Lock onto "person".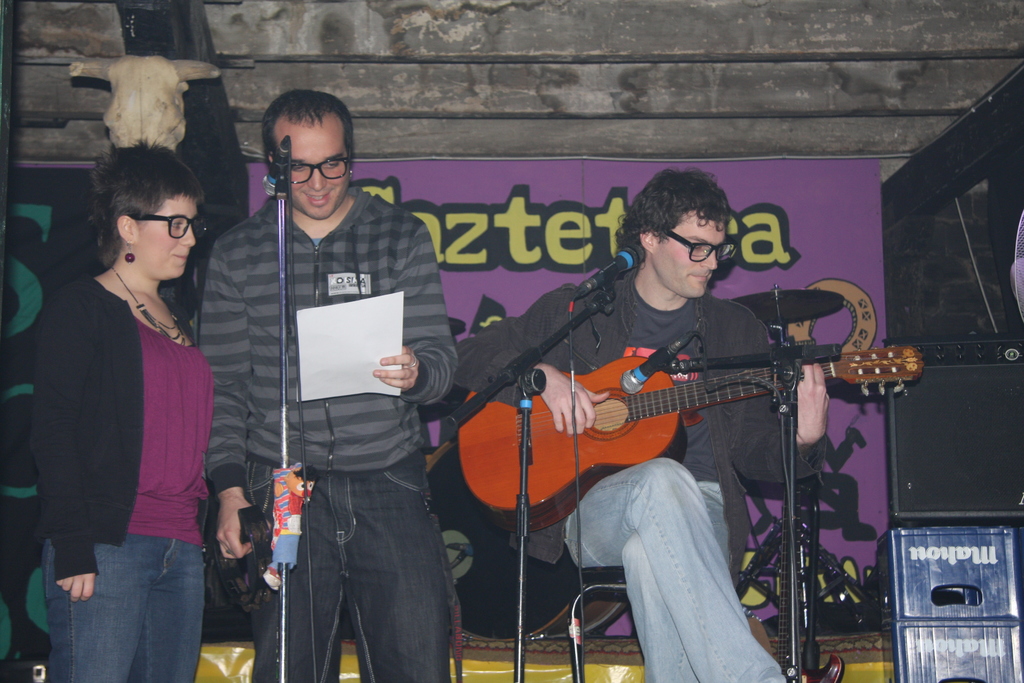
Locked: select_region(30, 145, 212, 682).
